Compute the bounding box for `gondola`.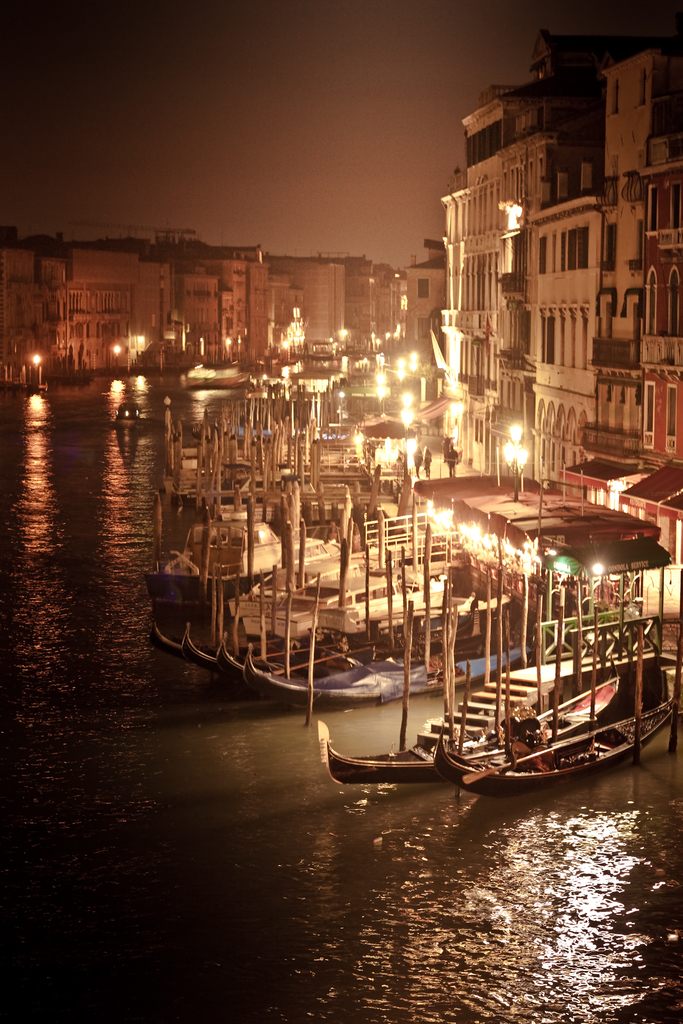
178:614:300:672.
